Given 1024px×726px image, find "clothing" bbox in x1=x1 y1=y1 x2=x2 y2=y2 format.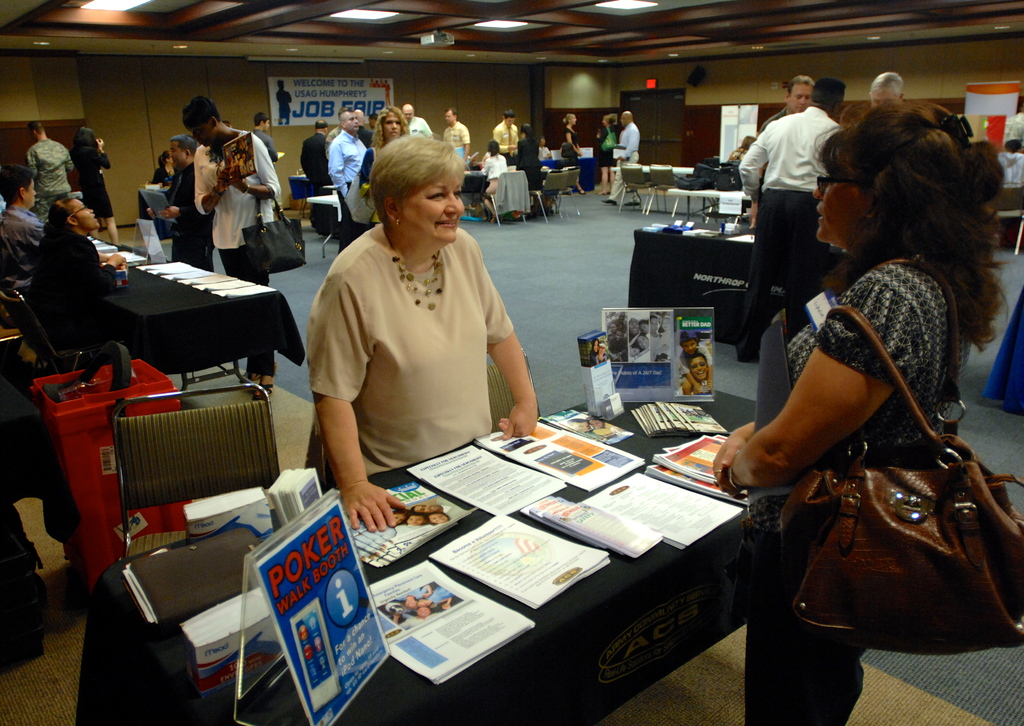
x1=612 y1=117 x2=648 y2=200.
